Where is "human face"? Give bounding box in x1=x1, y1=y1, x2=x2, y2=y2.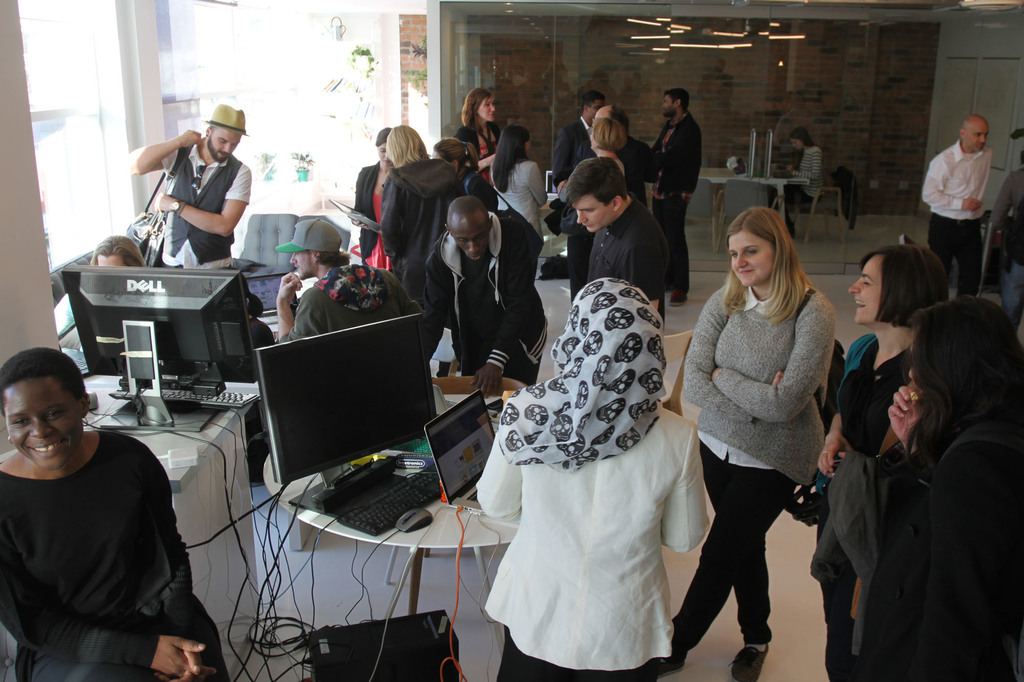
x1=588, y1=95, x2=604, y2=119.
